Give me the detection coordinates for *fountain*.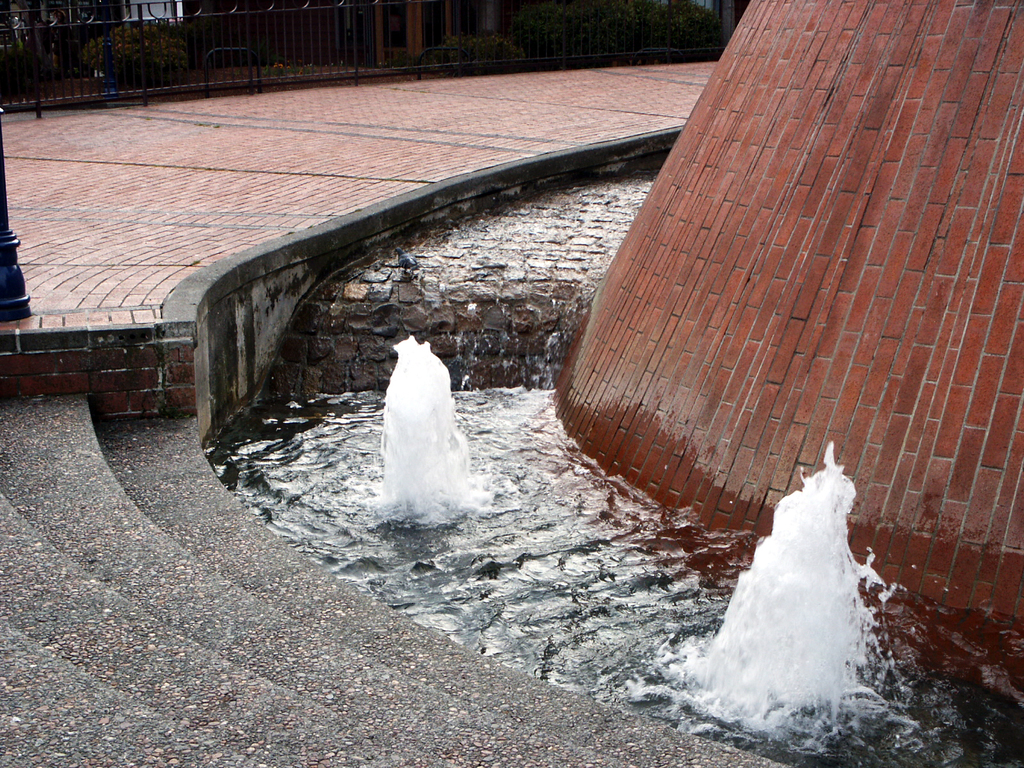
{"left": 178, "top": 0, "right": 1023, "bottom": 689}.
